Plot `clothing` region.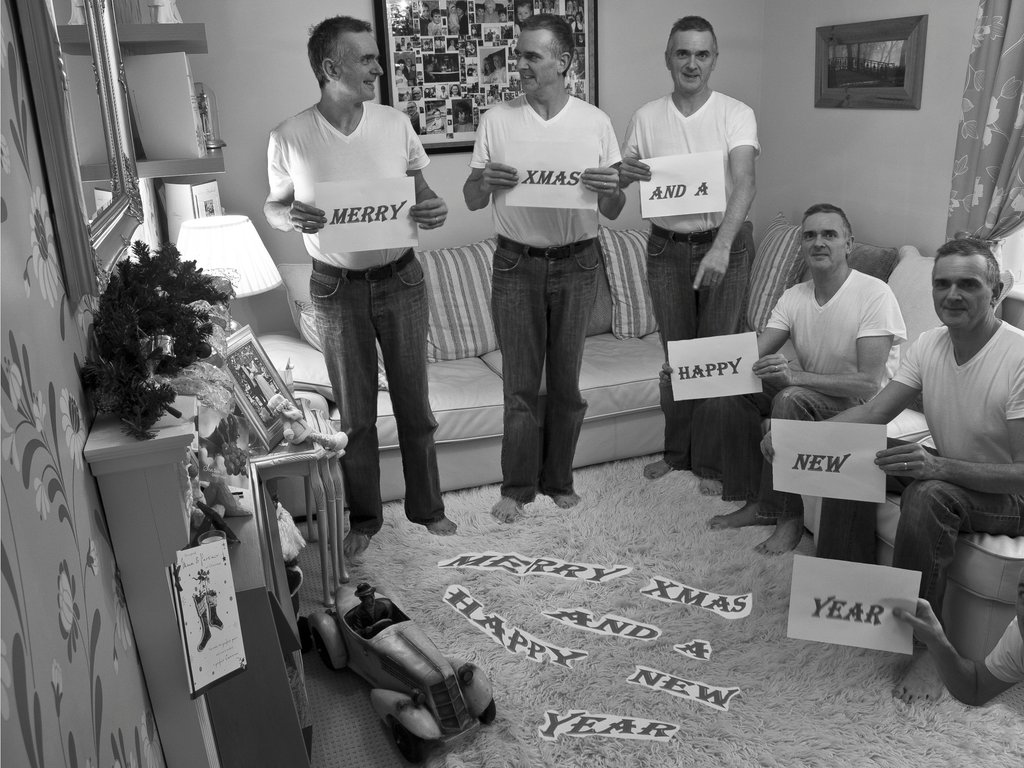
Plotted at {"left": 263, "top": 93, "right": 456, "bottom": 520}.
